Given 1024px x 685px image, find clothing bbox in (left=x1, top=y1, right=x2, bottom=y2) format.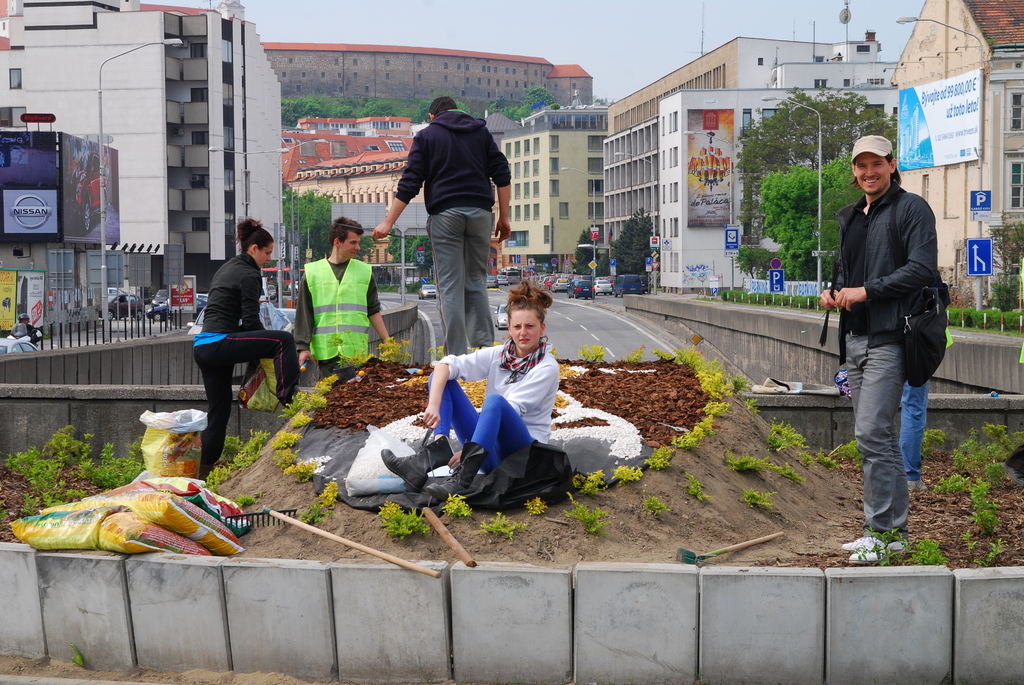
(left=410, top=348, right=579, bottom=505).
